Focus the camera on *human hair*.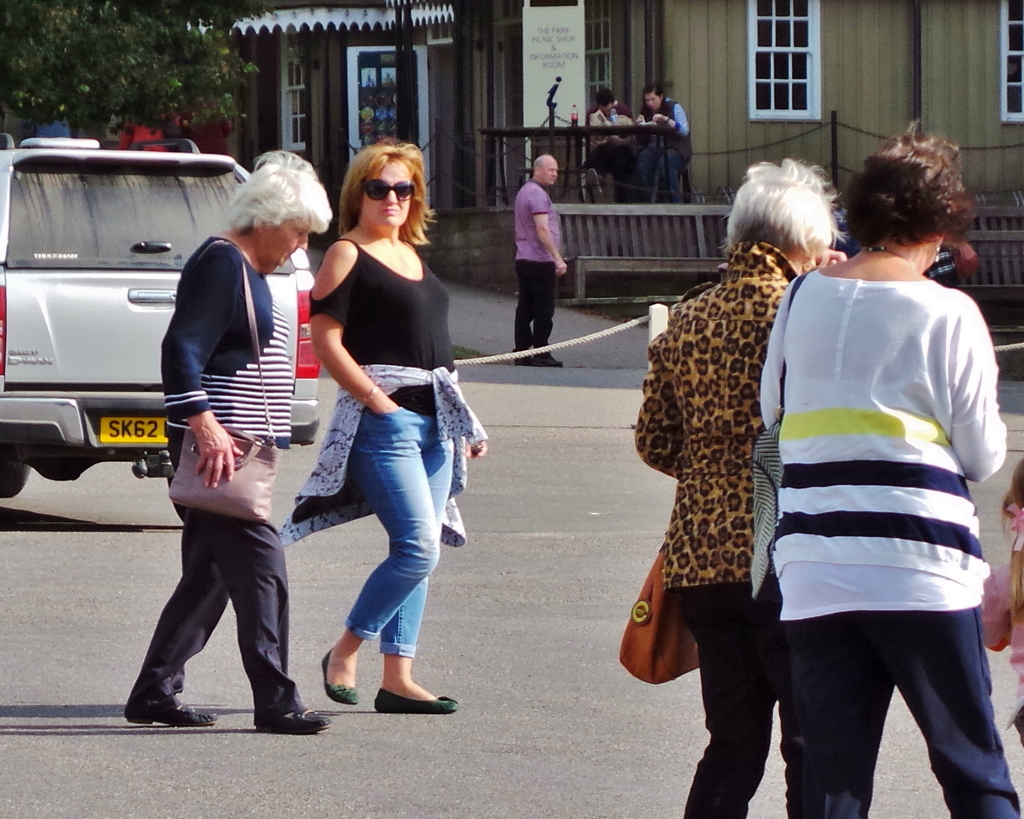
Focus region: {"left": 589, "top": 86, "right": 613, "bottom": 107}.
